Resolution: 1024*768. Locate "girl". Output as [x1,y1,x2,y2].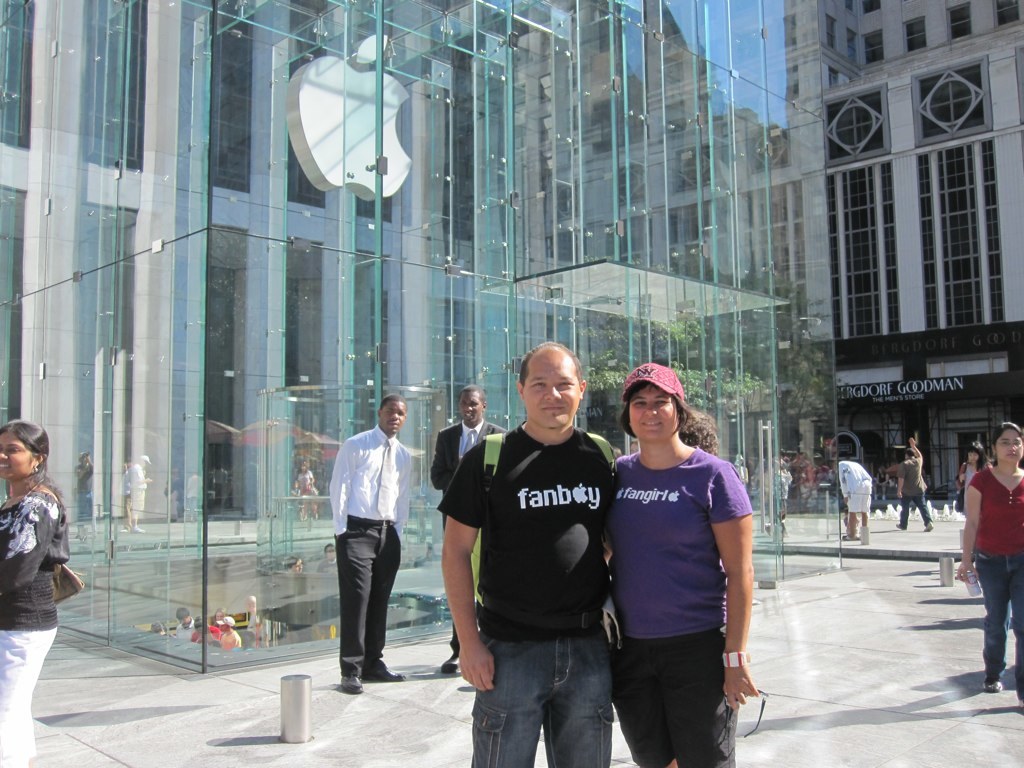
[959,440,989,513].
